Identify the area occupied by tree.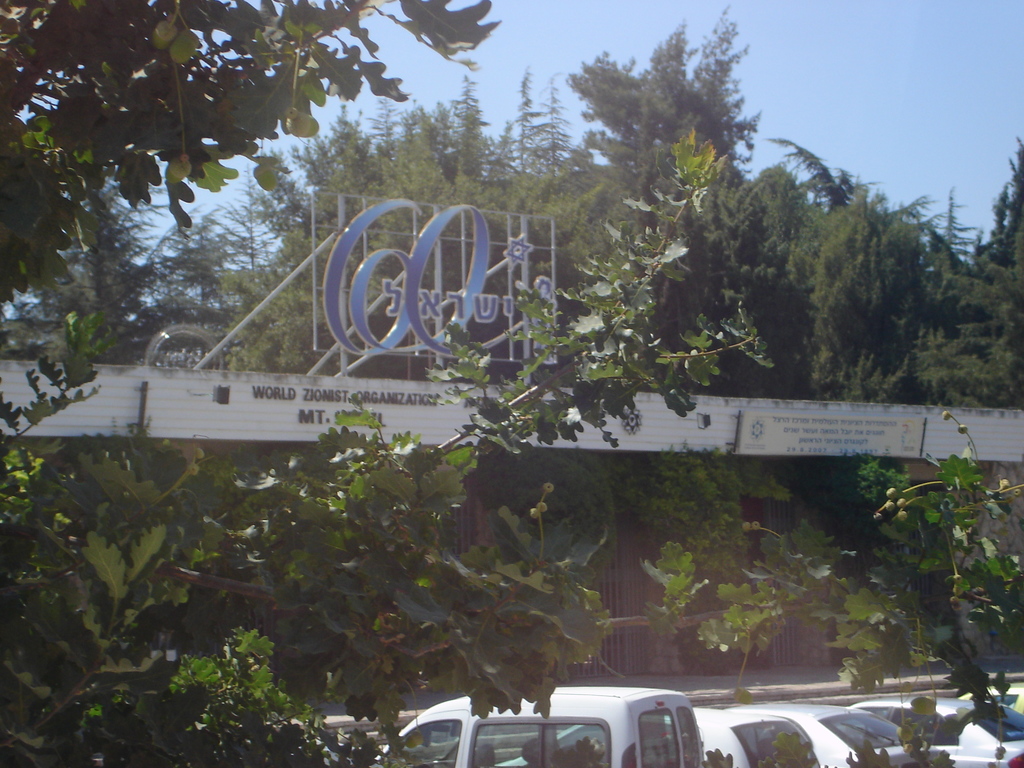
Area: x1=0, y1=0, x2=503, y2=312.
